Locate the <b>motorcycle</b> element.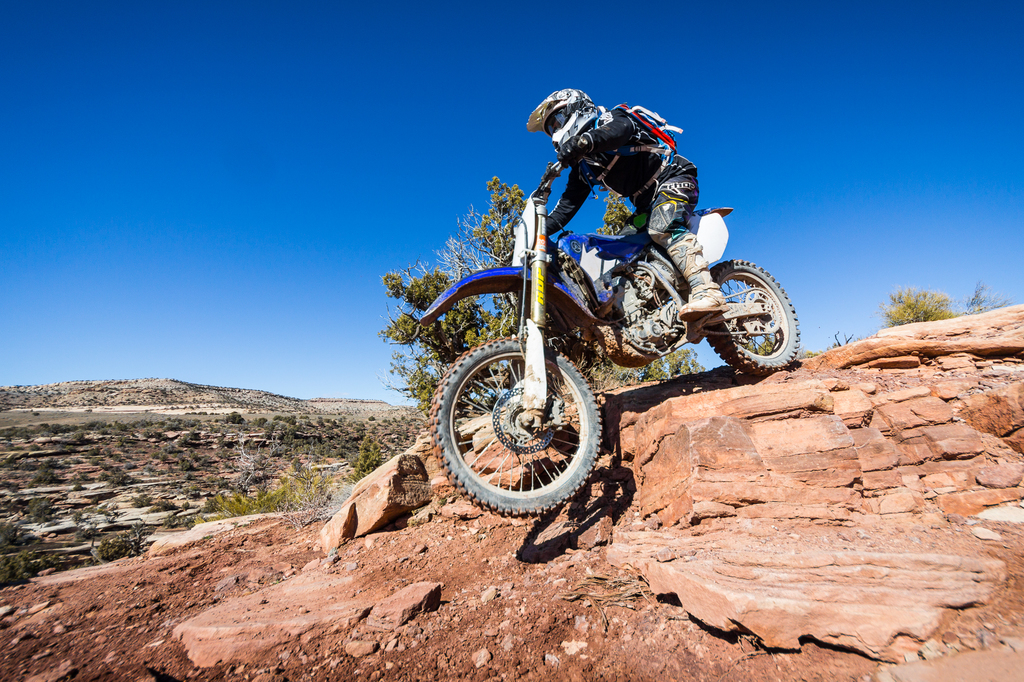
Element bbox: select_region(425, 191, 793, 541).
